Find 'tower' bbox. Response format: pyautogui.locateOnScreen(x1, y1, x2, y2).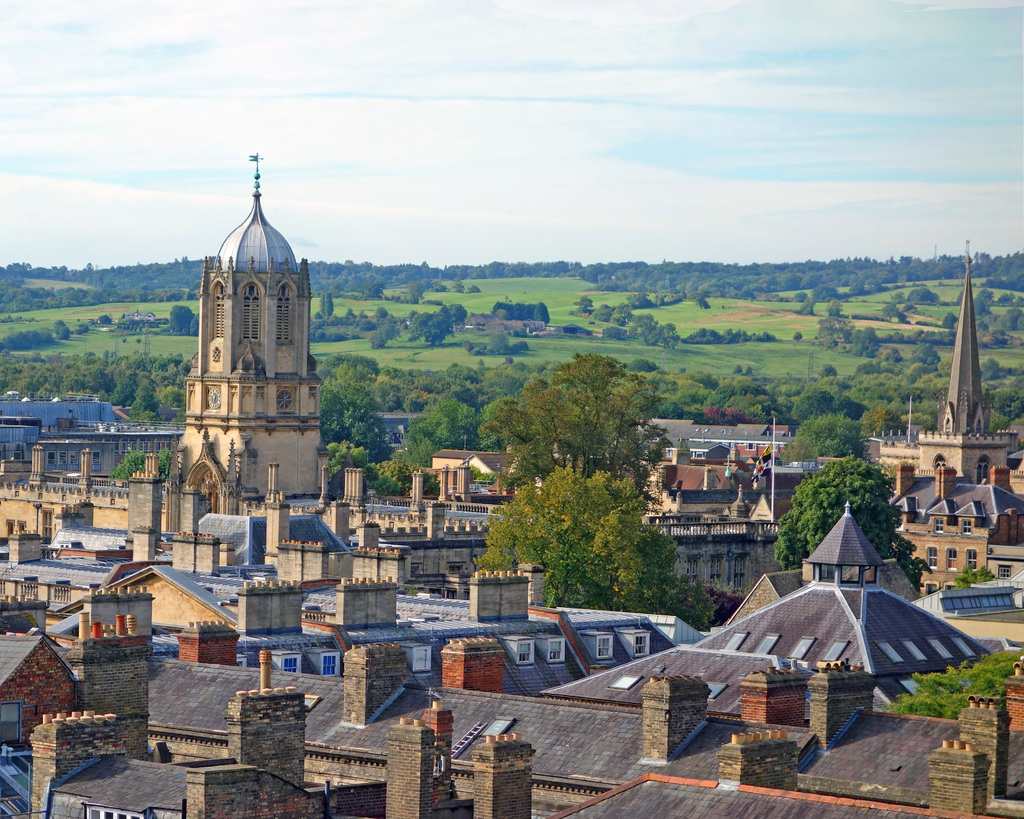
pyautogui.locateOnScreen(914, 247, 1011, 483).
